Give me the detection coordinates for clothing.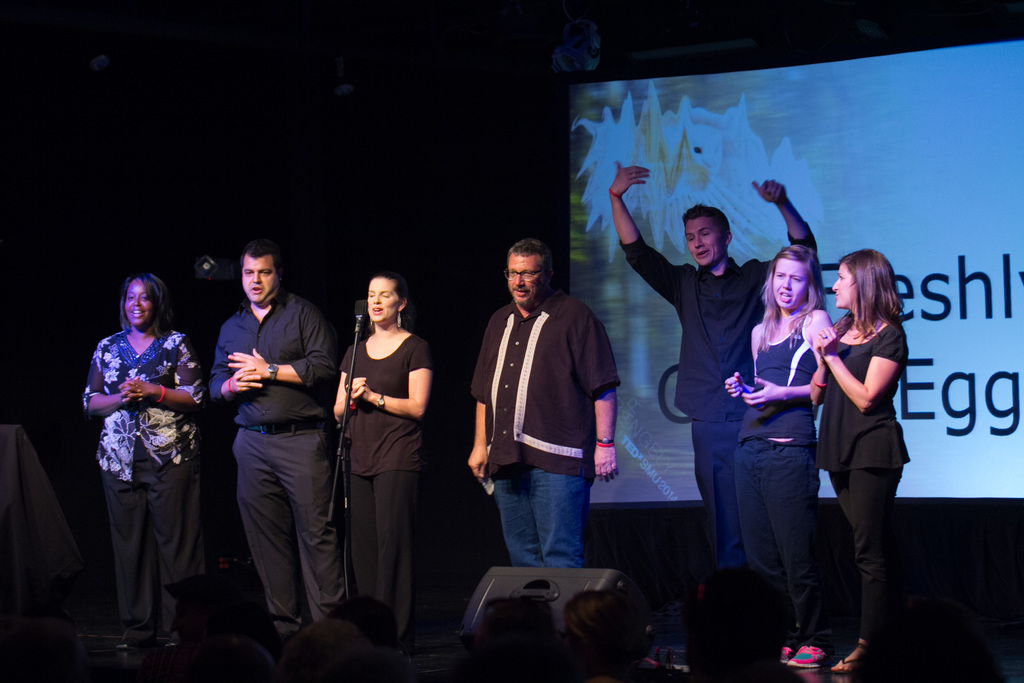
x1=810 y1=325 x2=911 y2=630.
